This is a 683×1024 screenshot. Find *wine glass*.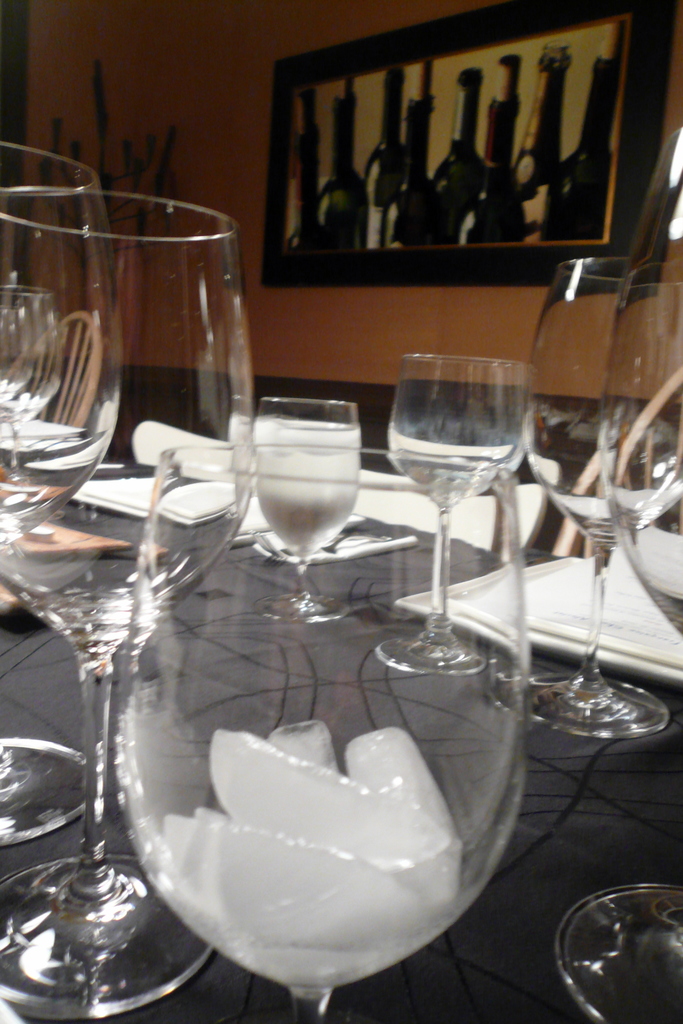
Bounding box: l=256, t=391, r=352, b=619.
